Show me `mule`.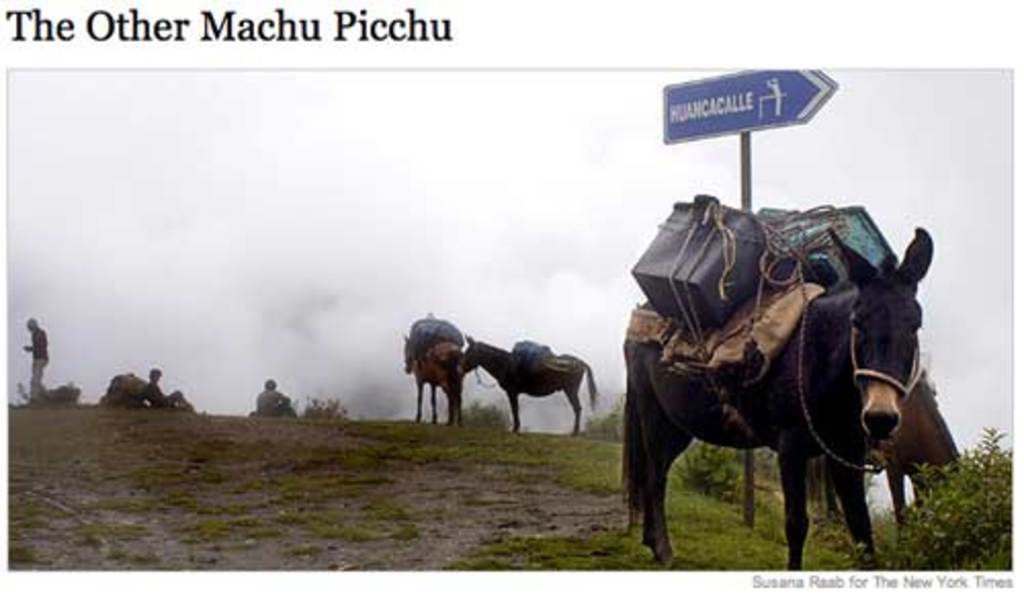
`mule` is here: <box>391,305,485,434</box>.
